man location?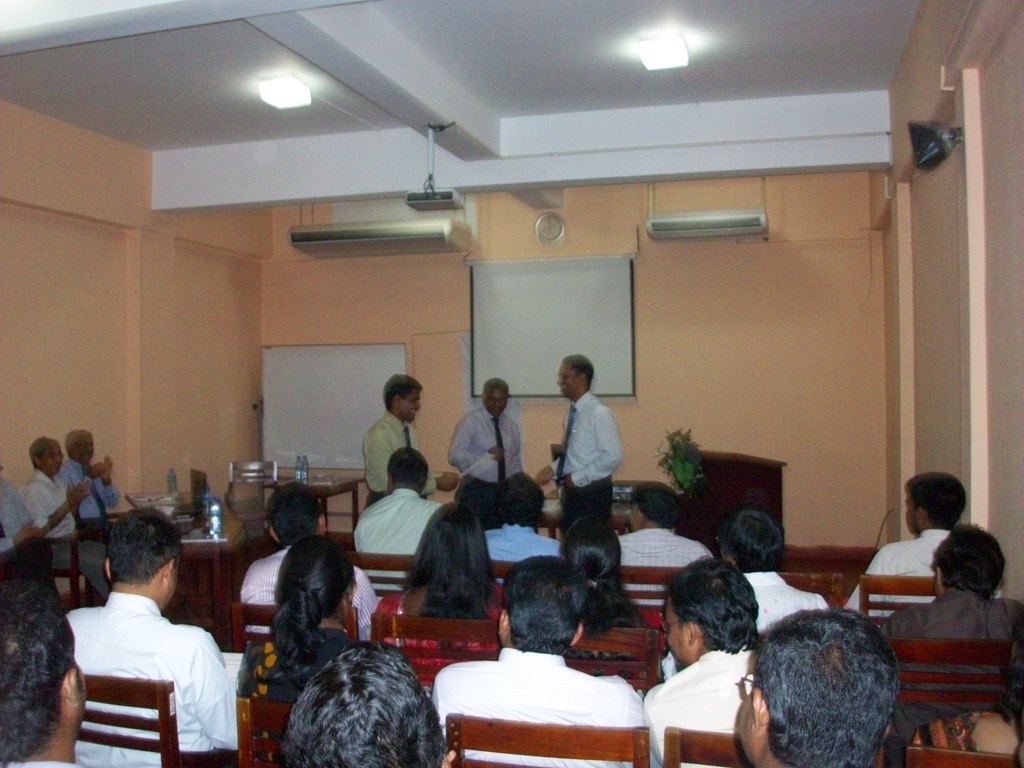
[539, 351, 620, 531]
